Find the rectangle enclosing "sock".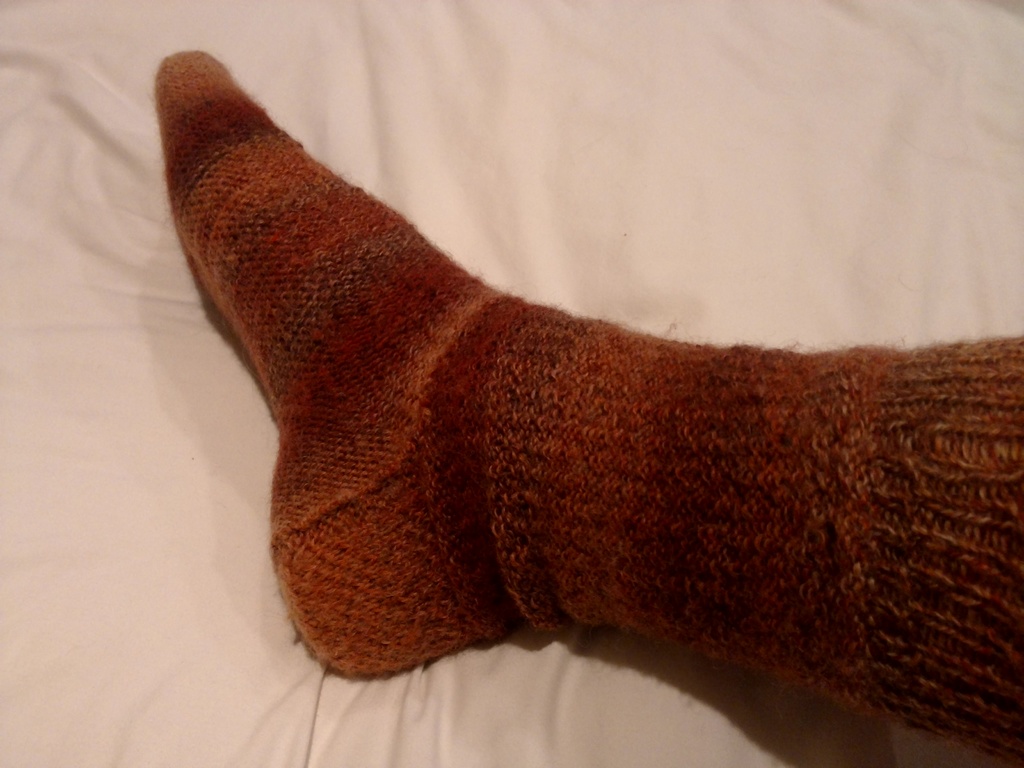
(157,44,1023,765).
